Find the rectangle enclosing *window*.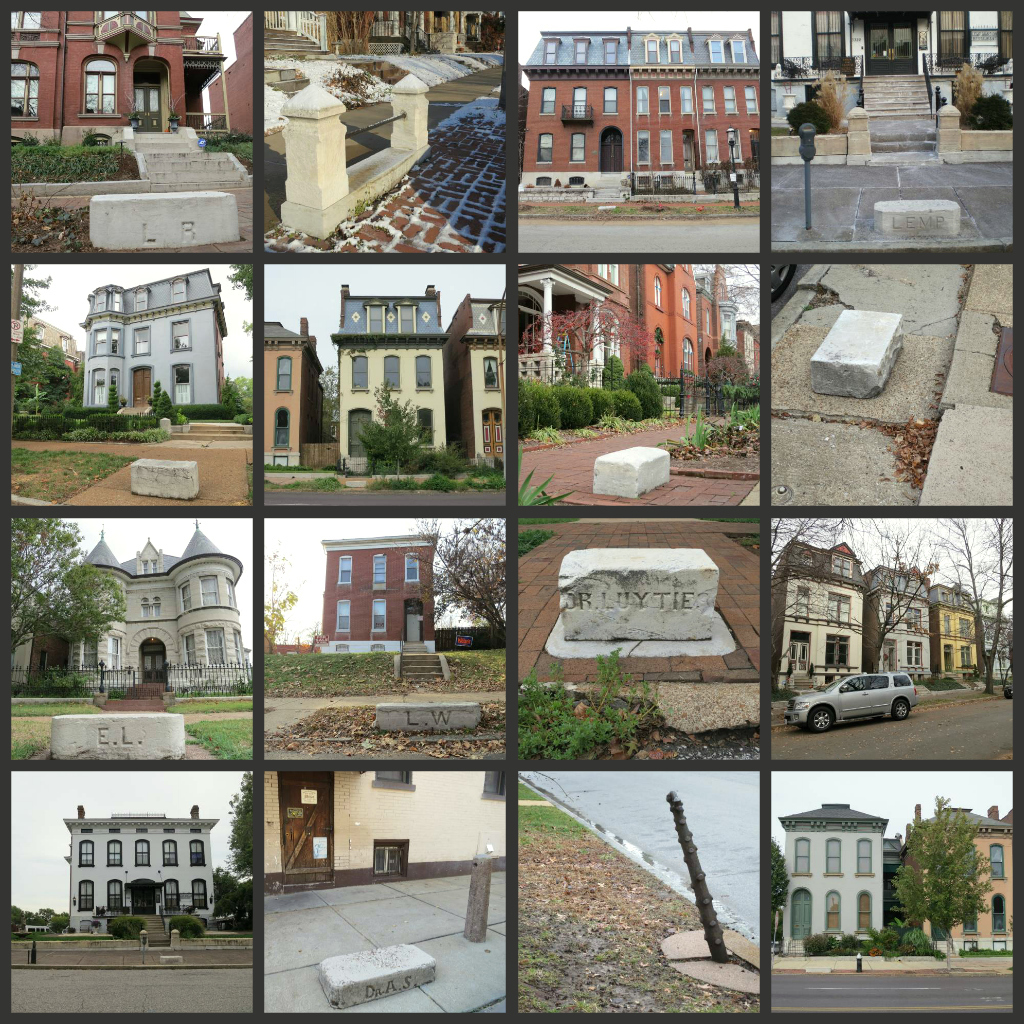
bbox=[659, 131, 672, 166].
